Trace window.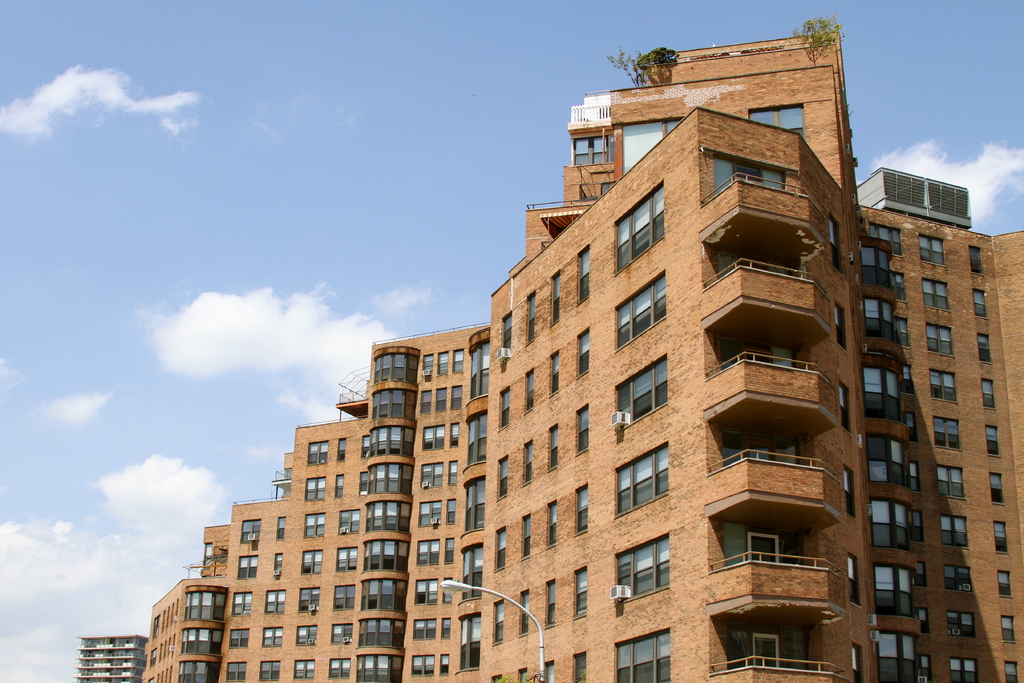
Traced to Rect(300, 551, 319, 573).
